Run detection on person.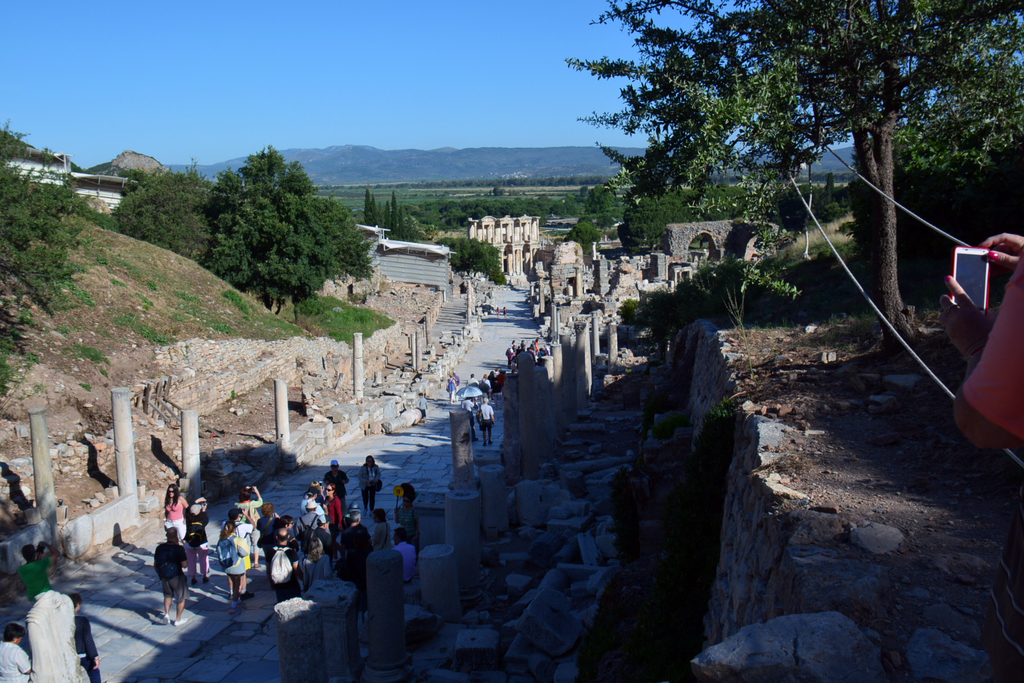
Result: locate(337, 509, 378, 594).
